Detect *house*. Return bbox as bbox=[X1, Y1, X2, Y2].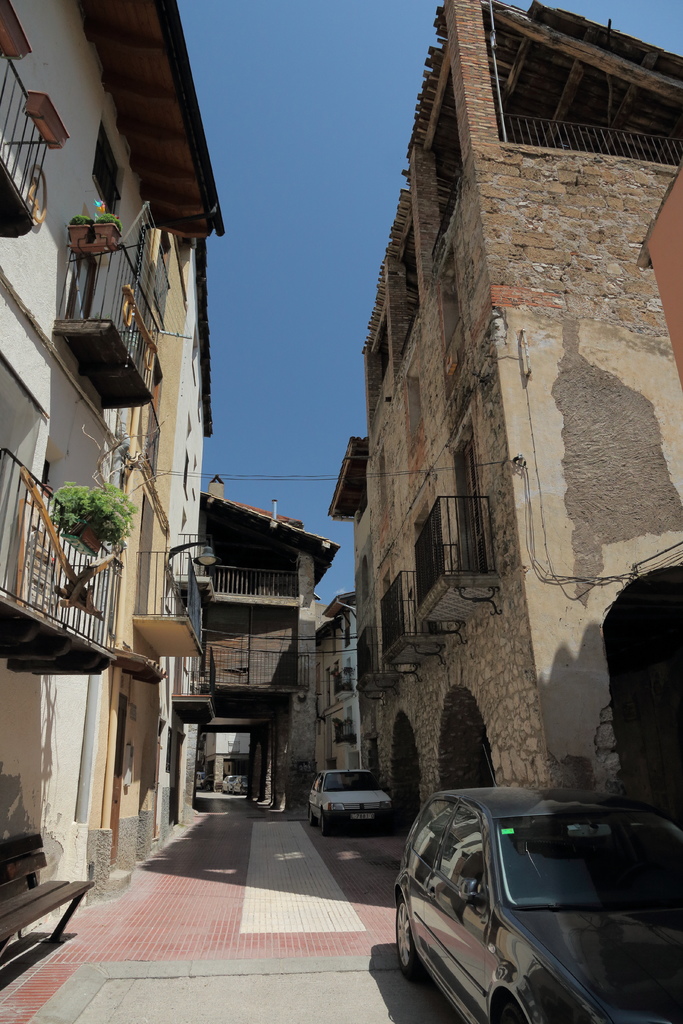
bbox=[0, 0, 229, 943].
